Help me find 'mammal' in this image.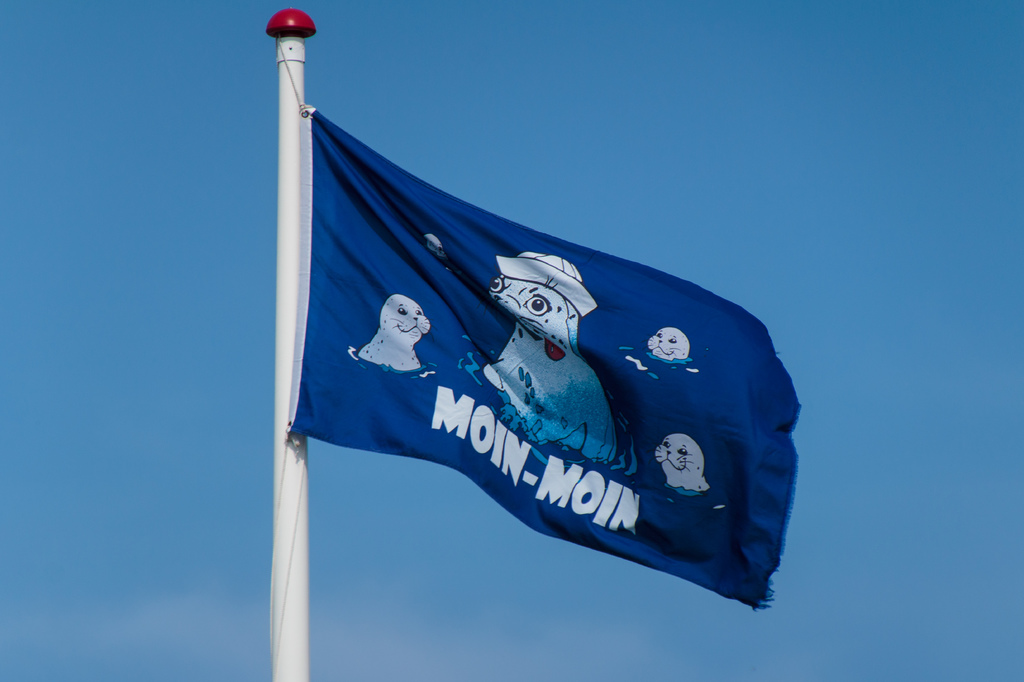
Found it: bbox=[488, 248, 617, 470].
